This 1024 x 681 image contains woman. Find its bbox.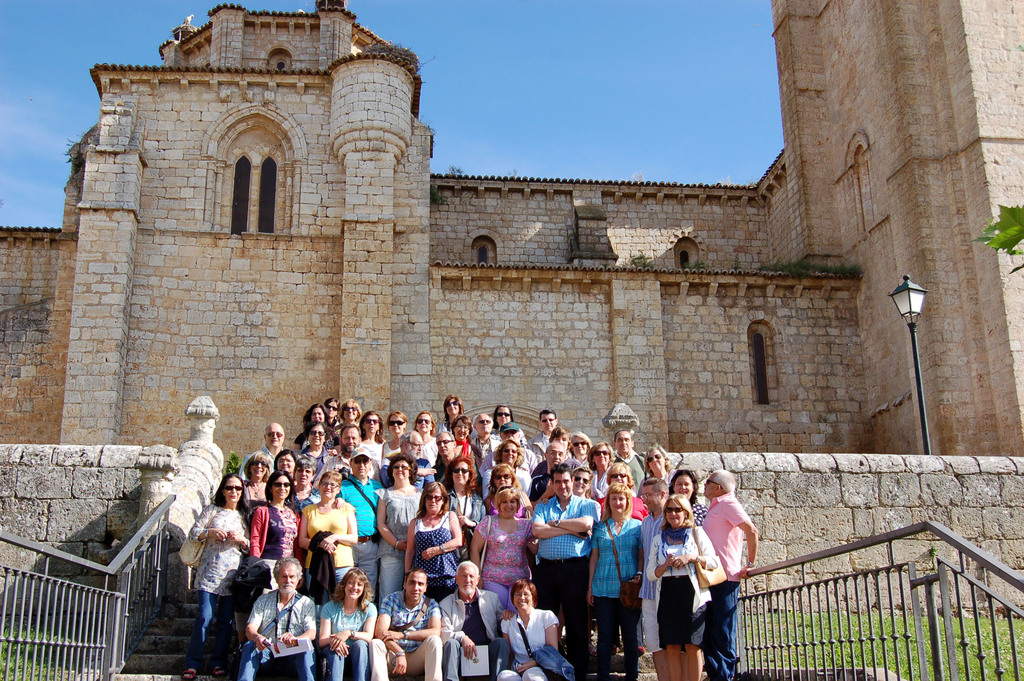
184/470/251/680.
